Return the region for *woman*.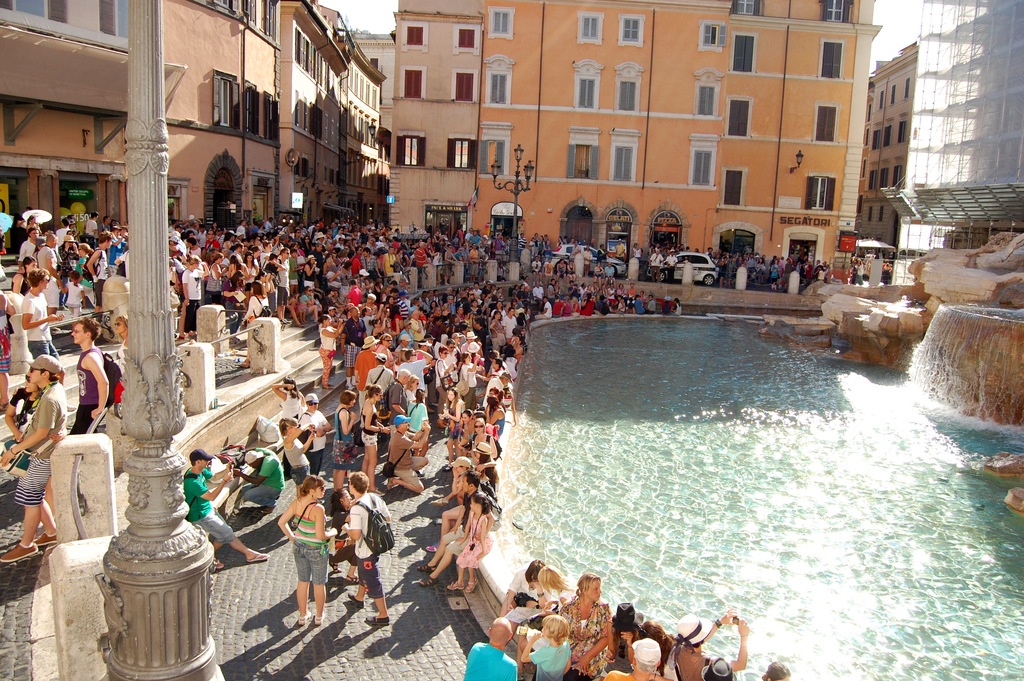
locate(563, 573, 614, 680).
